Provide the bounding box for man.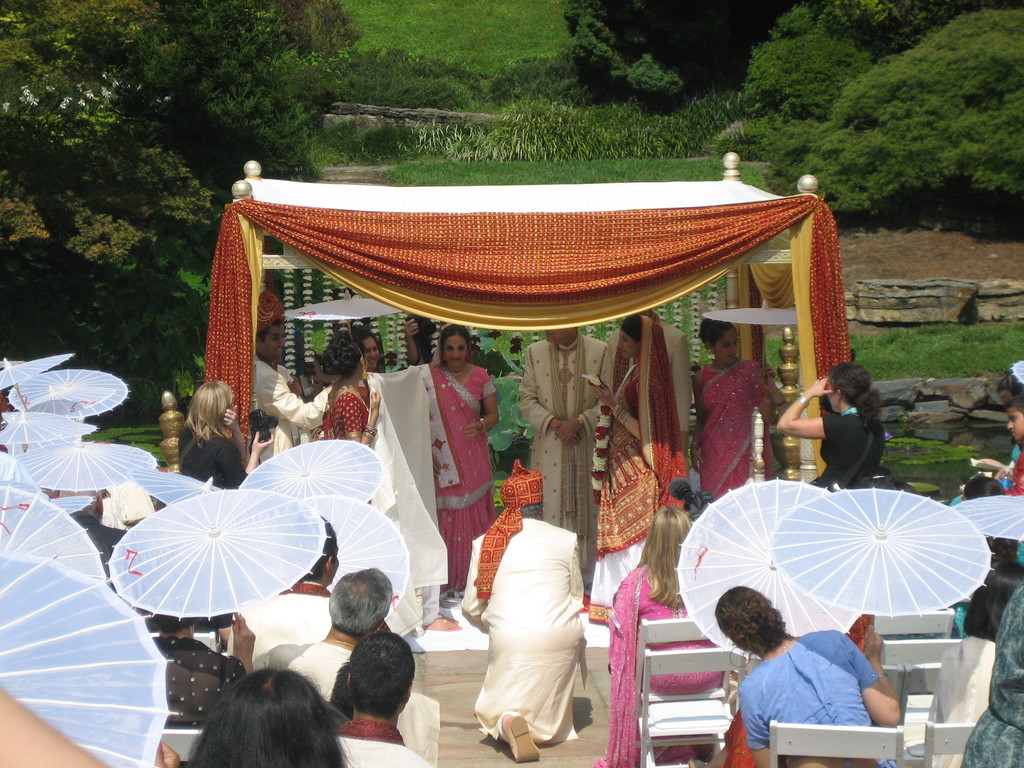
[left=226, top=515, right=332, bottom=675].
